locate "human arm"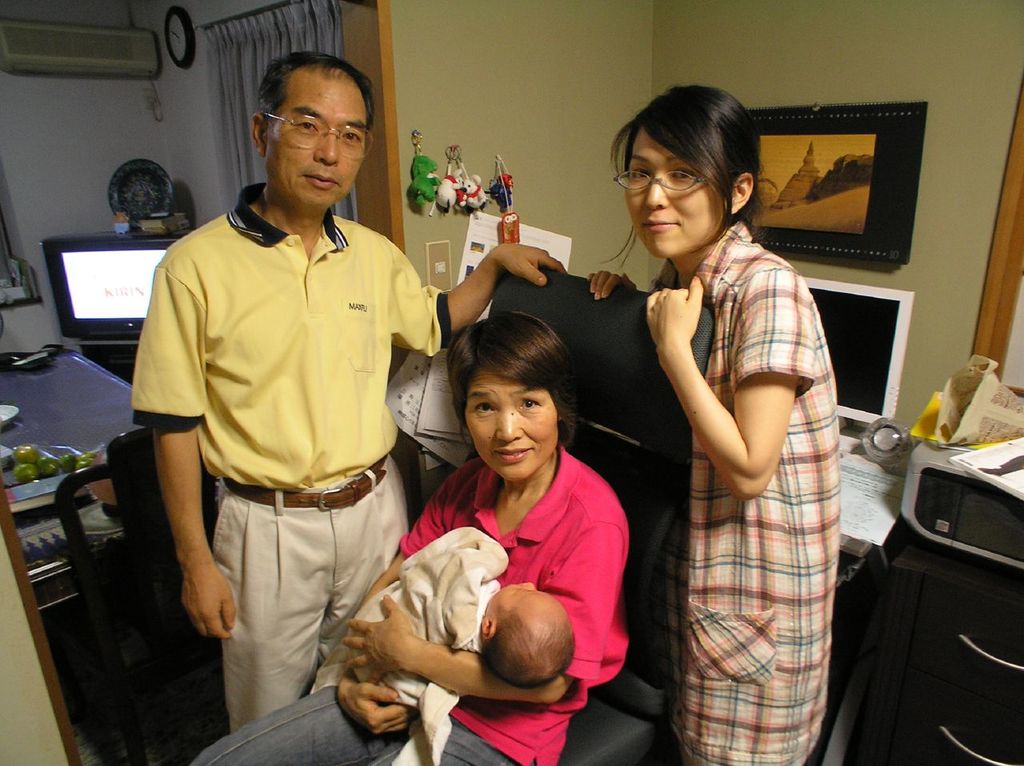
x1=586 y1=262 x2=638 y2=303
